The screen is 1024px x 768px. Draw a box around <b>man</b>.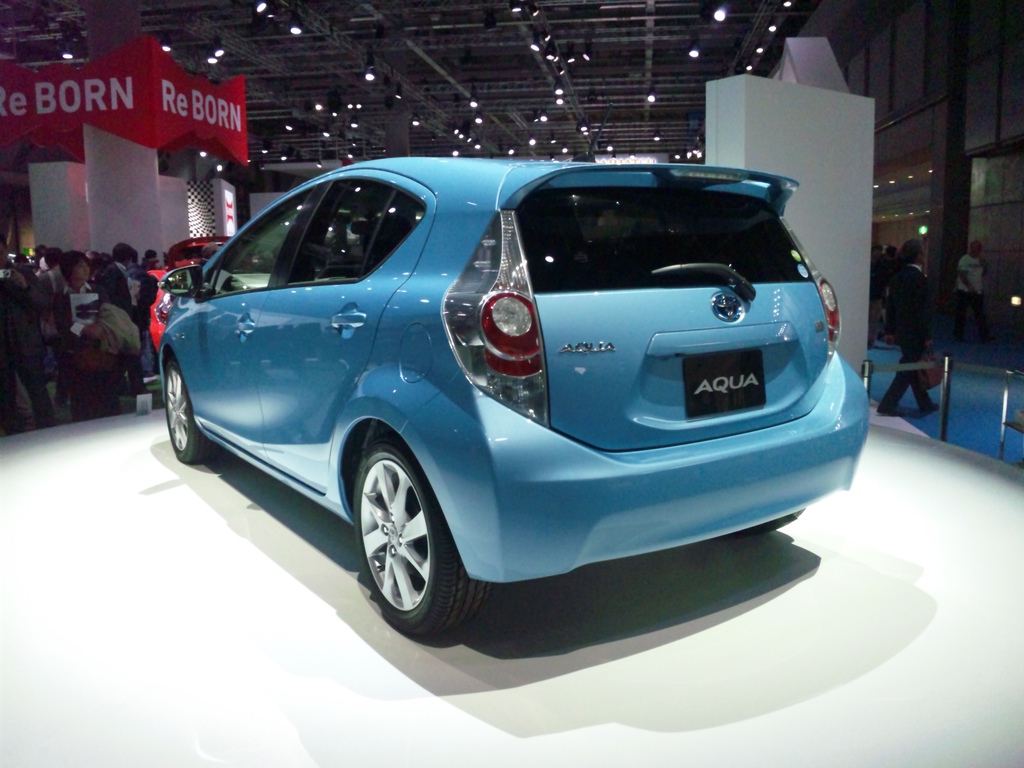
locate(60, 248, 97, 305).
